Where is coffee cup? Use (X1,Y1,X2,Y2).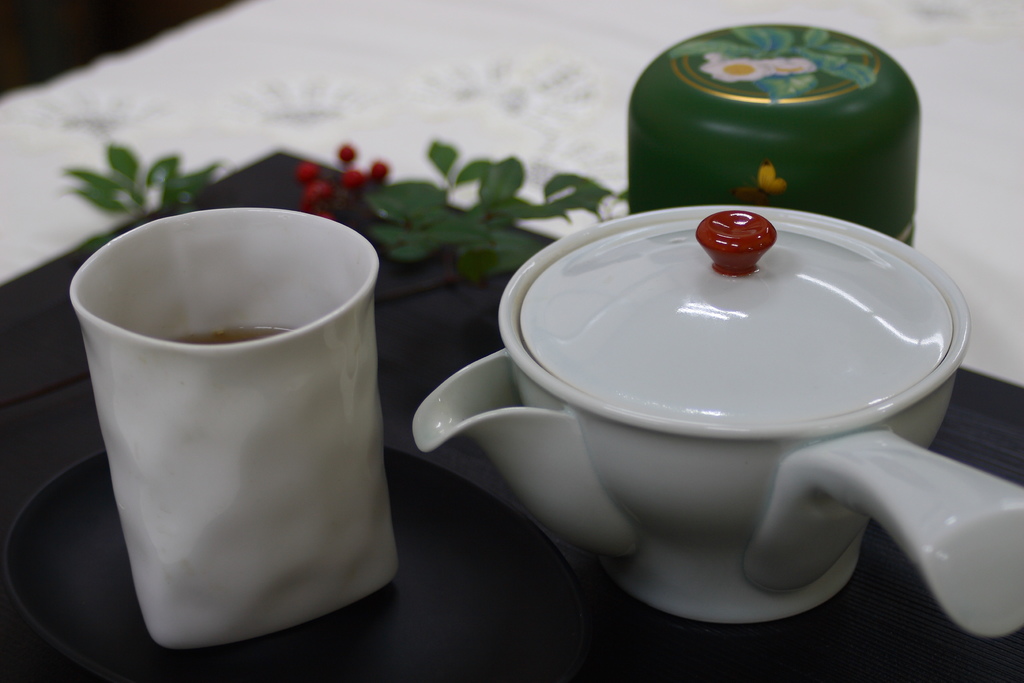
(67,205,382,652).
